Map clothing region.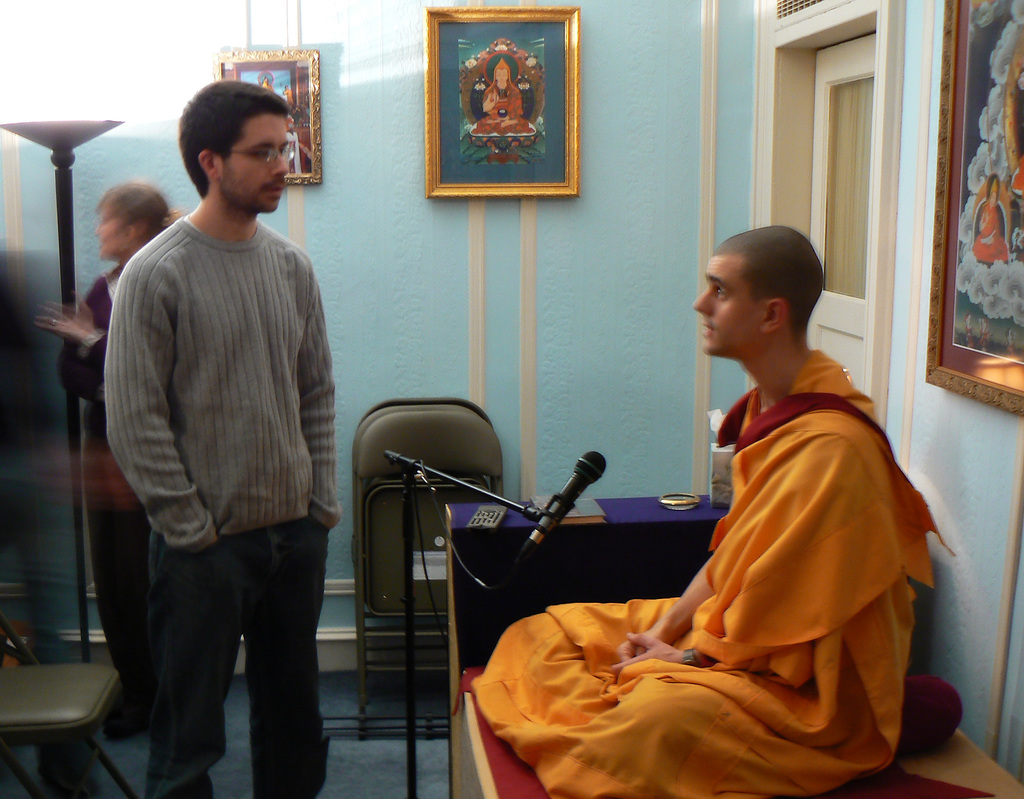
Mapped to 145, 524, 336, 798.
